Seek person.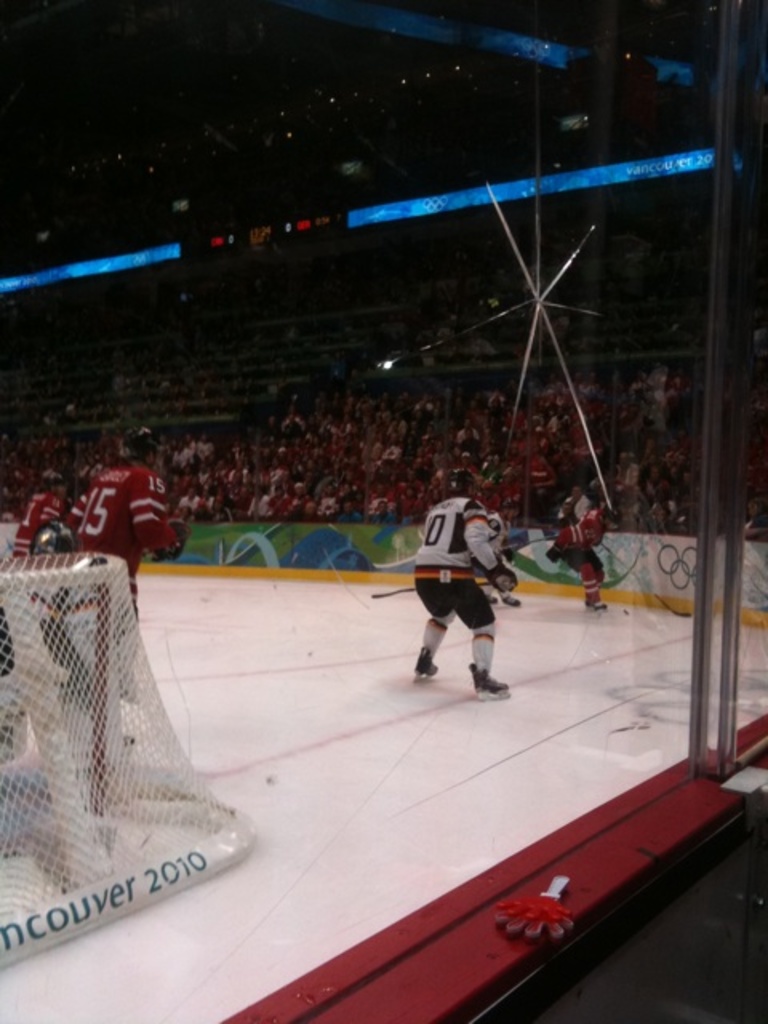
left=78, top=421, right=198, bottom=597.
